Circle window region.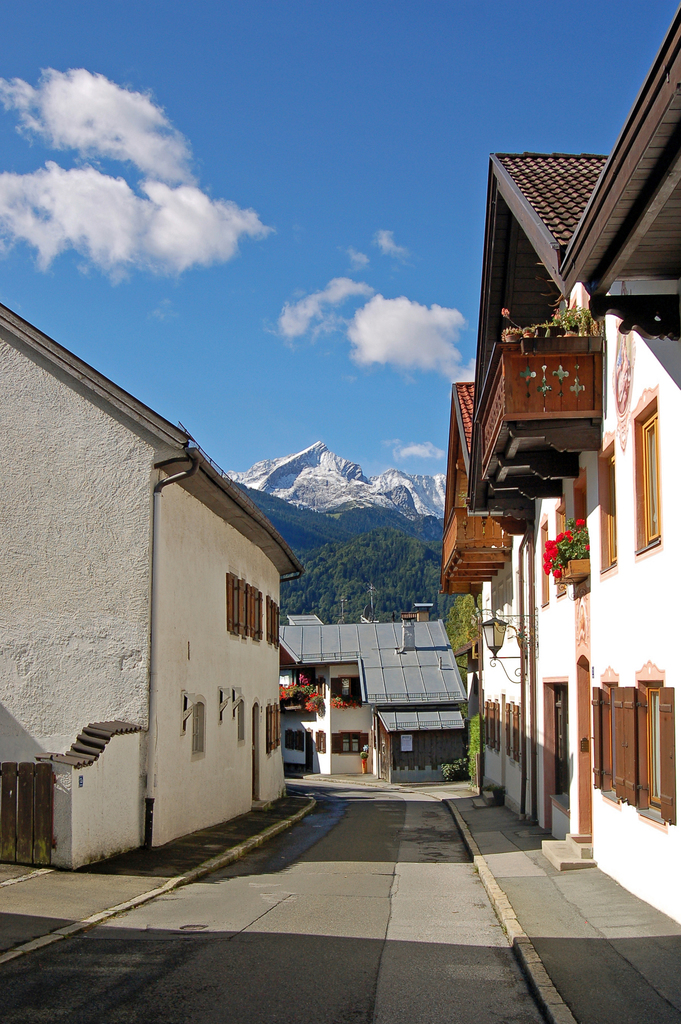
Region: 491,692,500,760.
